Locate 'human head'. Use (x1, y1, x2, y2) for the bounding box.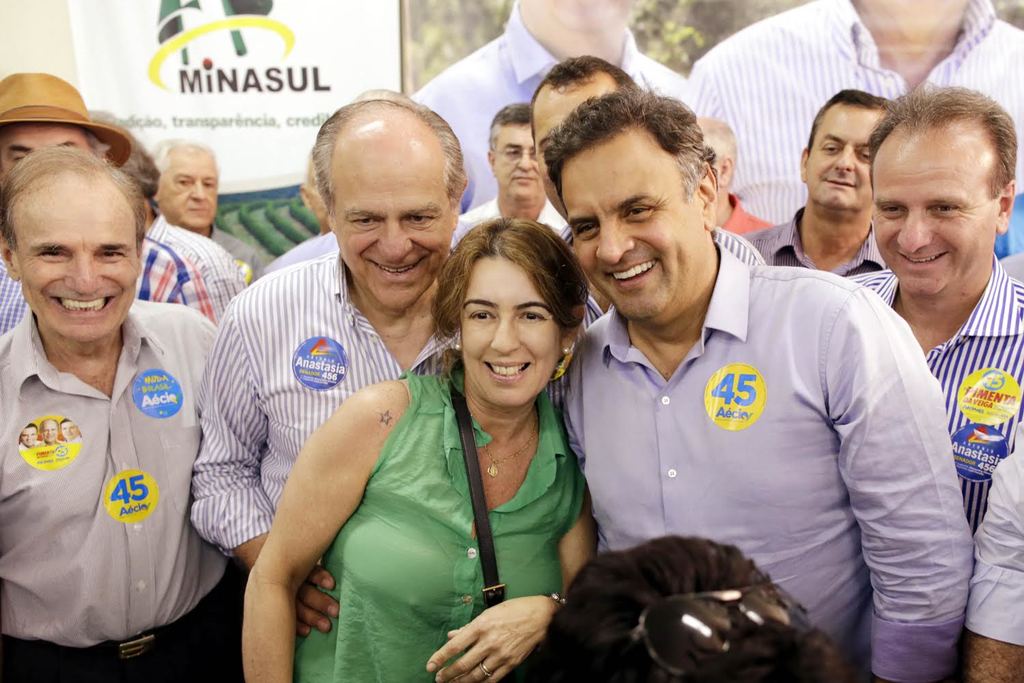
(313, 98, 463, 315).
